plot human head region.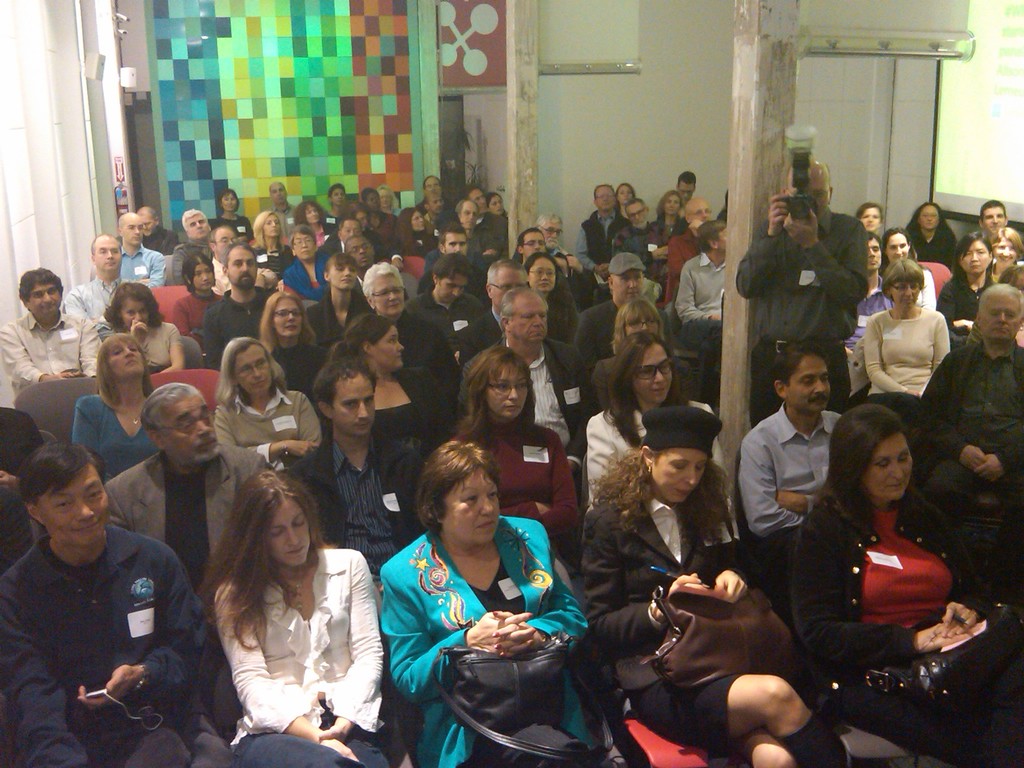
Plotted at <region>483, 260, 529, 317</region>.
